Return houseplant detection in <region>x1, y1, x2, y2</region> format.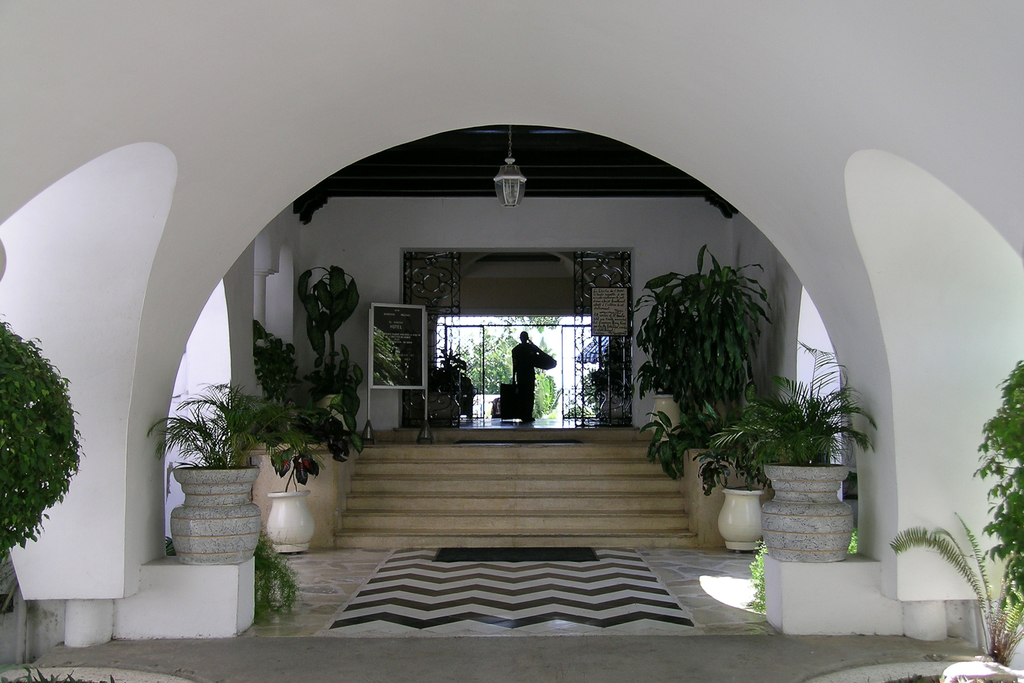
<region>247, 317, 341, 464</region>.
